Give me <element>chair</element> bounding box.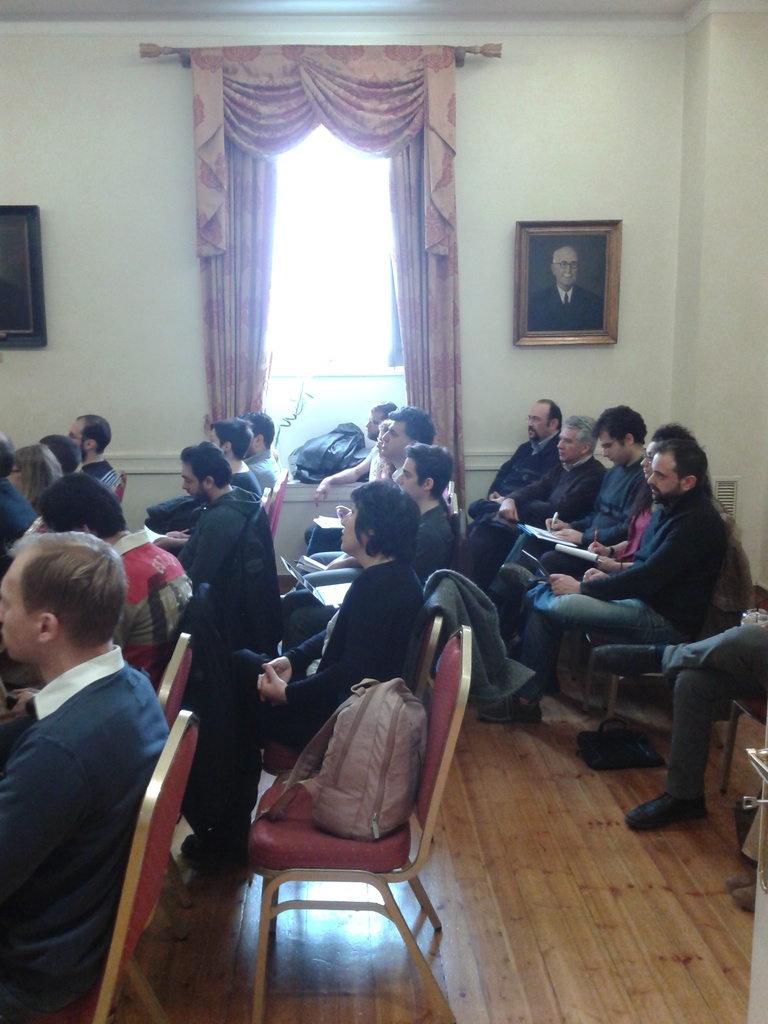
bbox=[149, 627, 196, 943].
